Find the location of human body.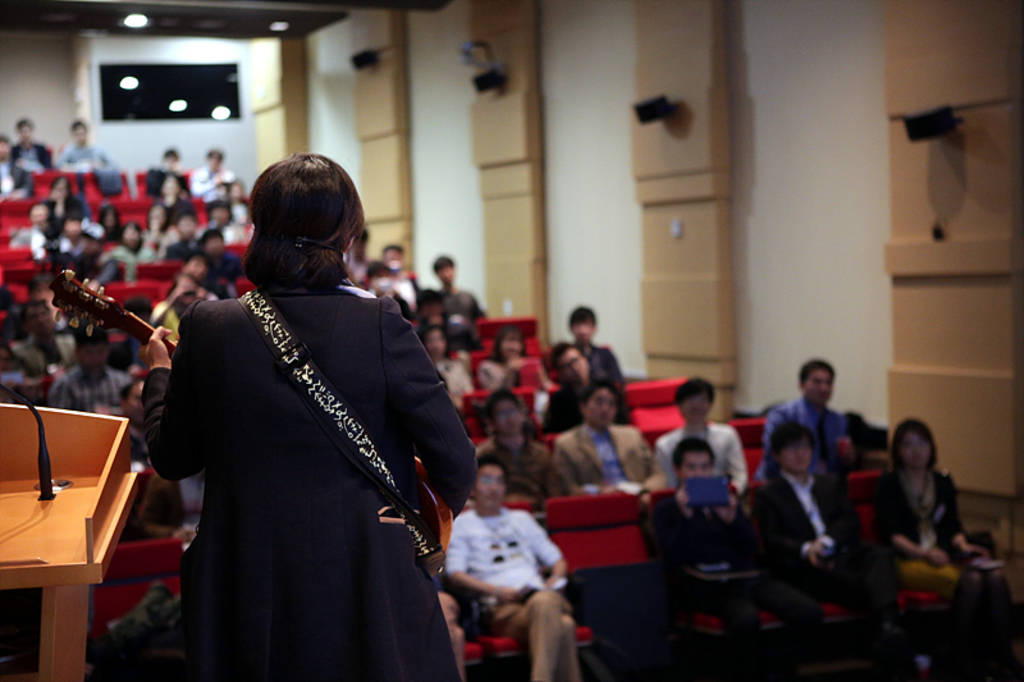
Location: (x1=659, y1=438, x2=760, y2=679).
